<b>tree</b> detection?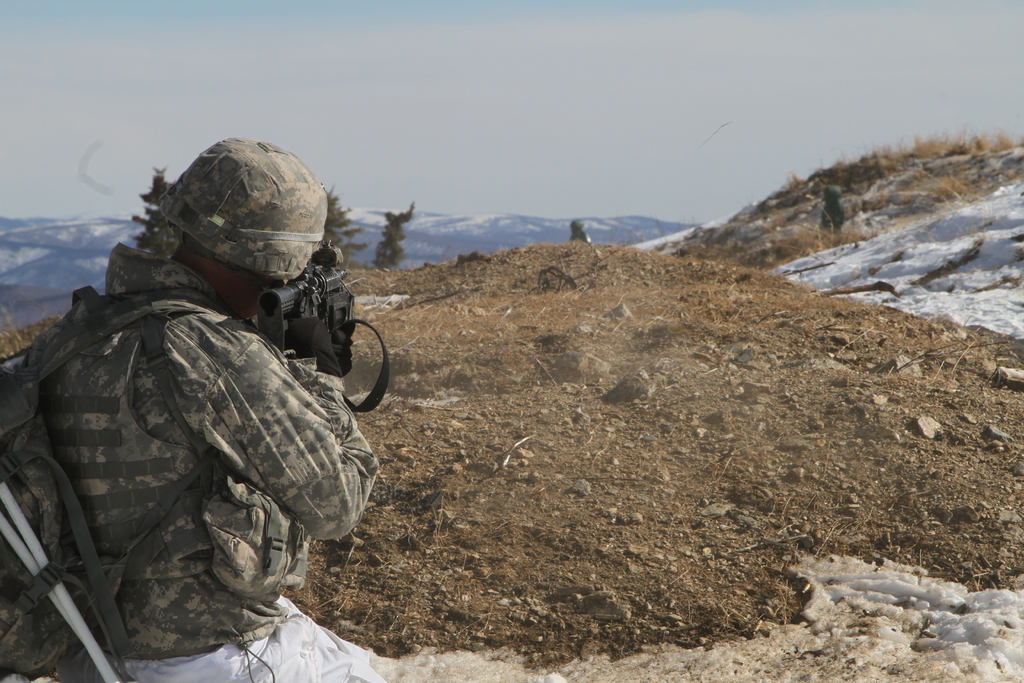
320,199,356,272
